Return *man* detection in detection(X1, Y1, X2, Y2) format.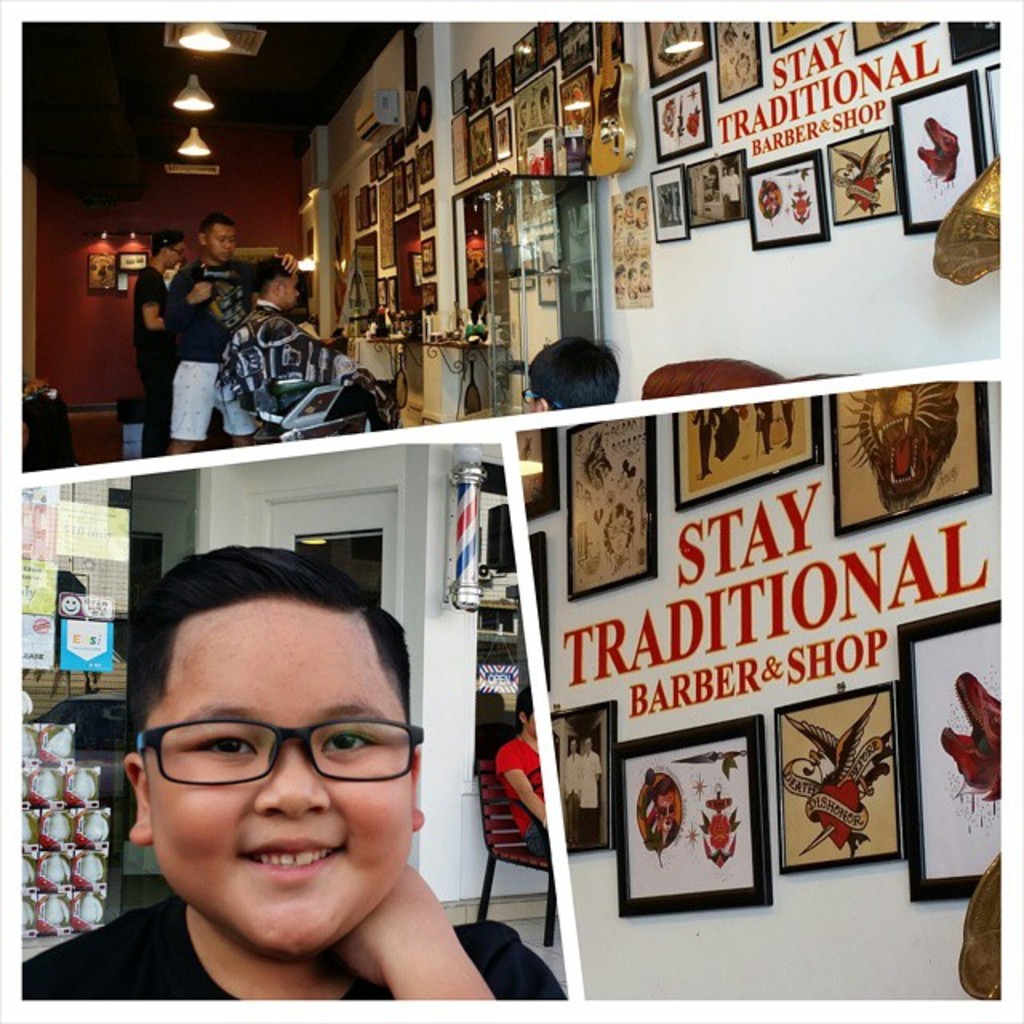
detection(749, 398, 778, 453).
